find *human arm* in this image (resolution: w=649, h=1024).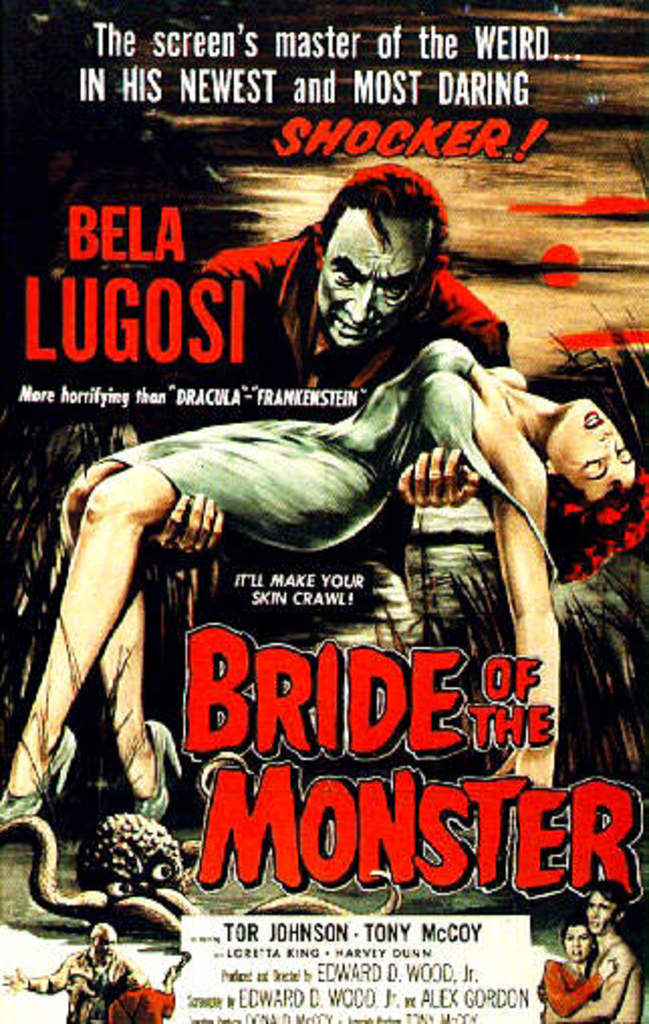
<region>544, 957, 615, 1016</region>.
